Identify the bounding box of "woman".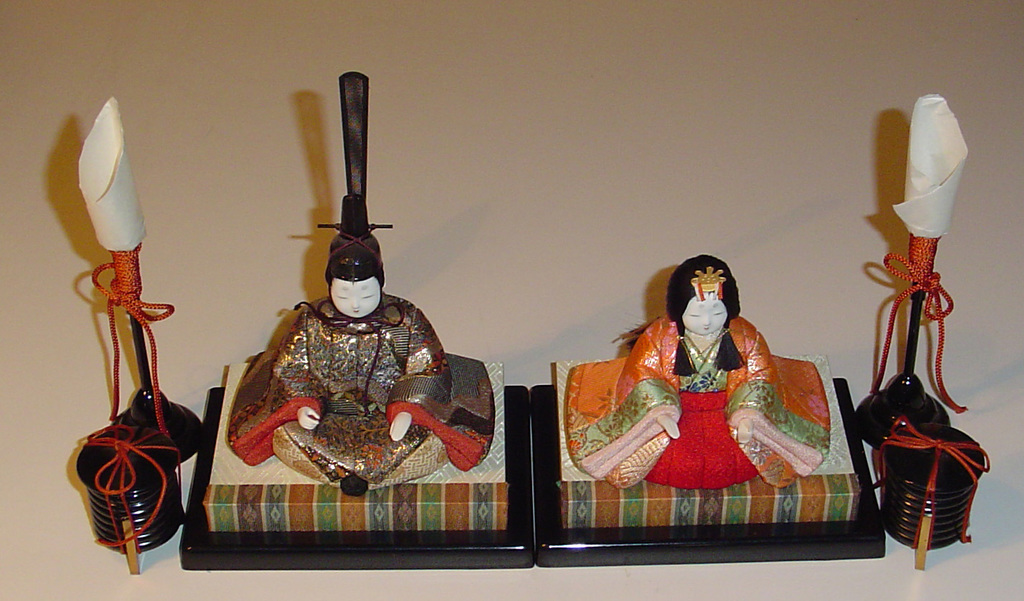
<bbox>590, 237, 838, 526</bbox>.
